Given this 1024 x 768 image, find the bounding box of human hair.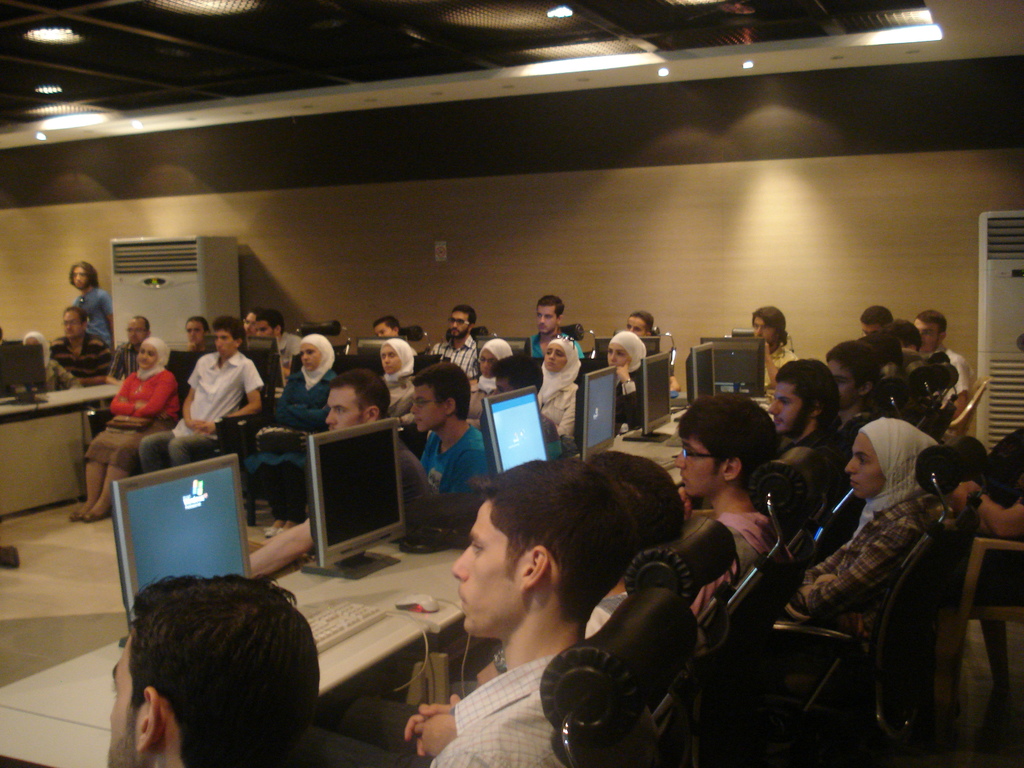
<box>188,316,210,332</box>.
